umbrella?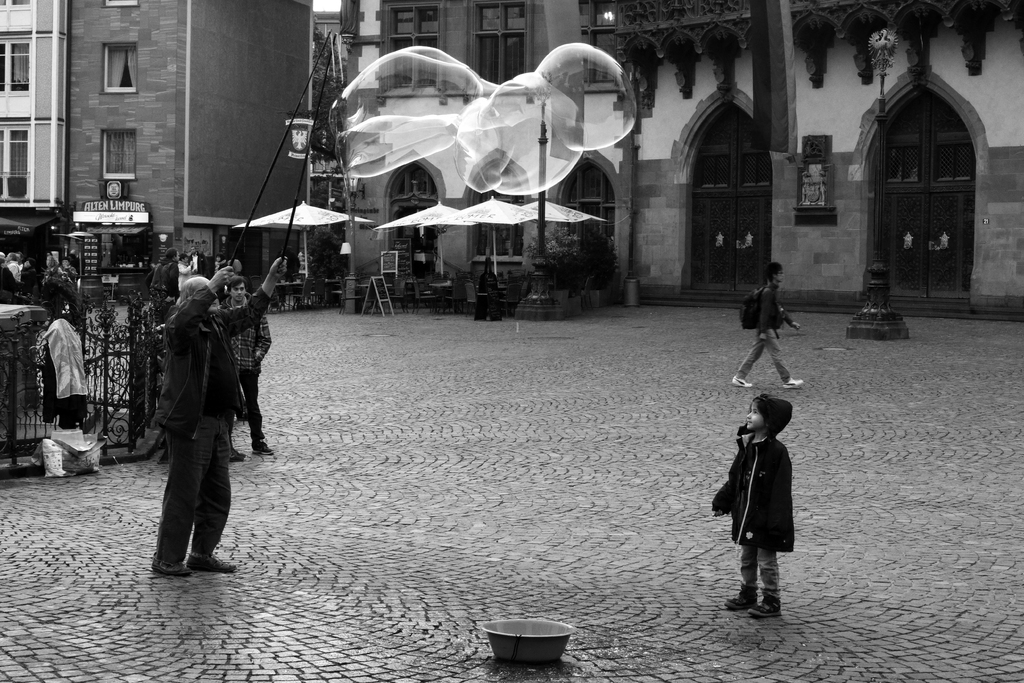
bbox=[234, 201, 375, 281]
